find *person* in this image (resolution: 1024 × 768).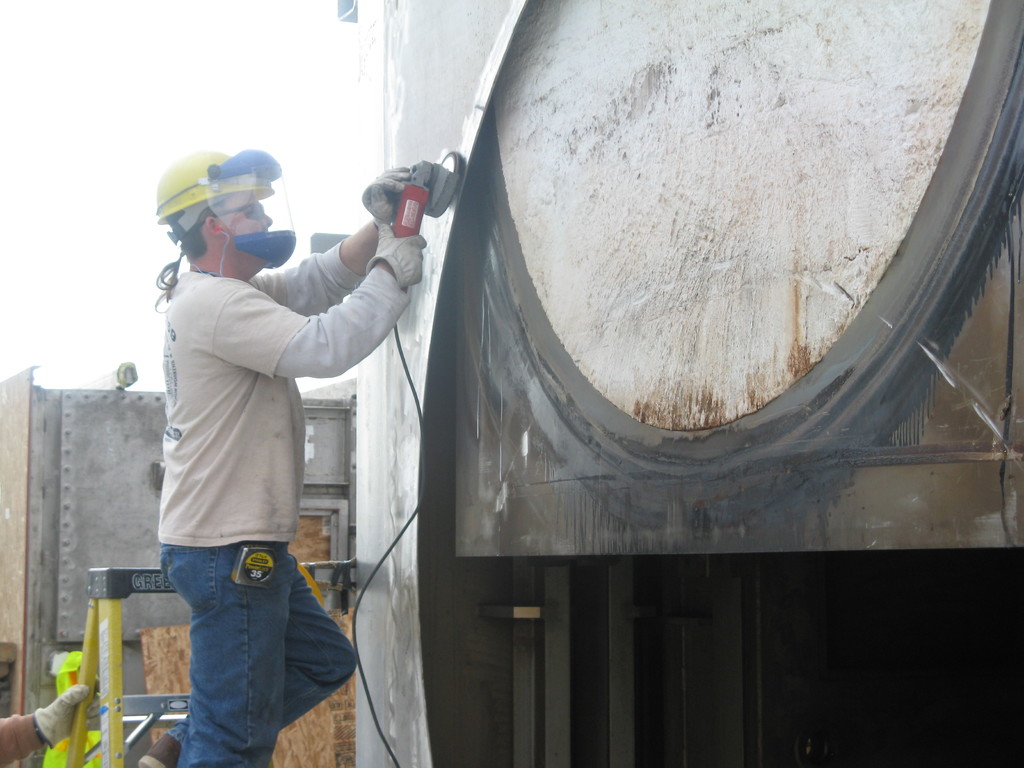
pyautogui.locateOnScreen(0, 680, 97, 764).
